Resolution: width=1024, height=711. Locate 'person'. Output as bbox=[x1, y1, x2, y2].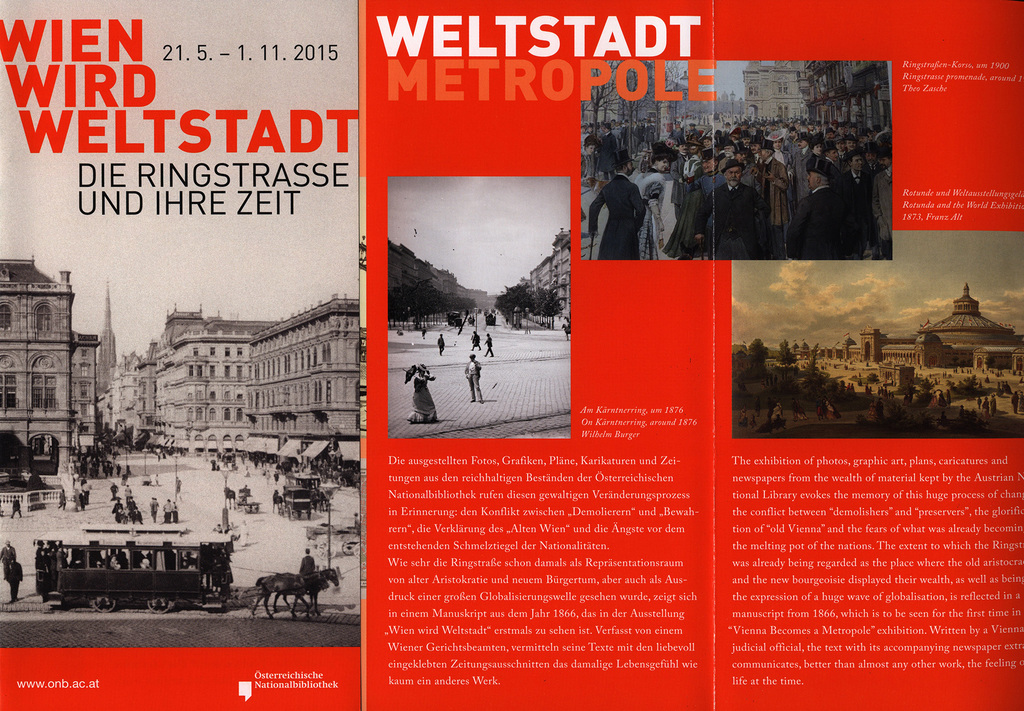
bbox=[148, 468, 161, 485].
